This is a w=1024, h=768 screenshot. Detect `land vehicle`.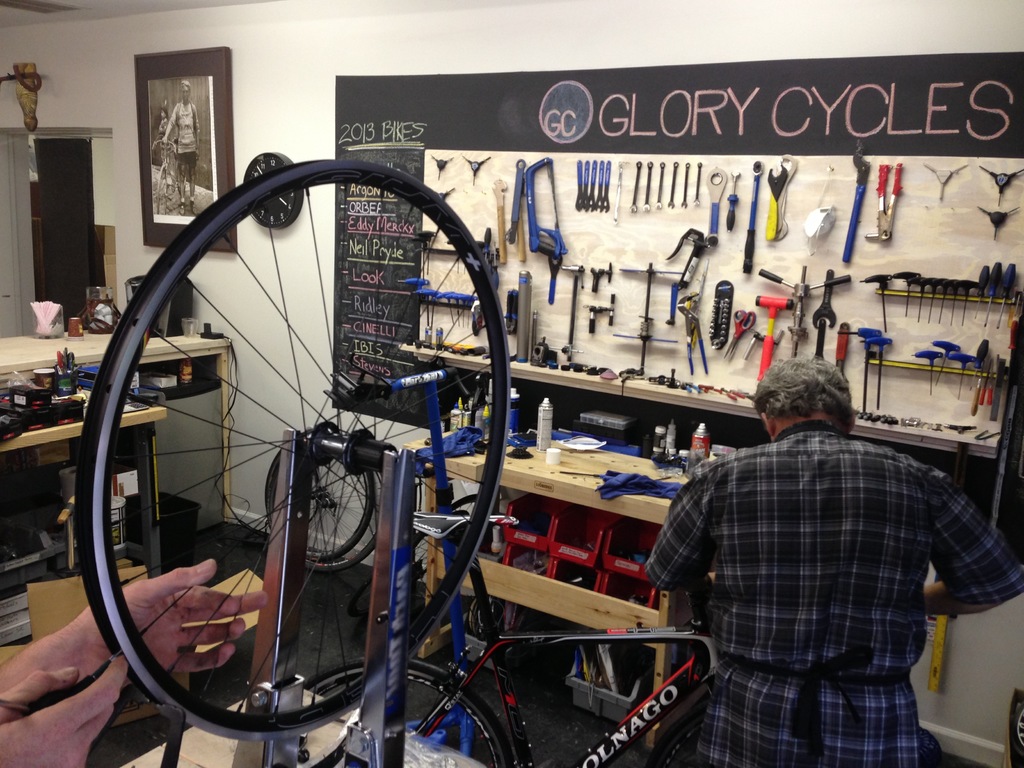
box(296, 515, 732, 767).
